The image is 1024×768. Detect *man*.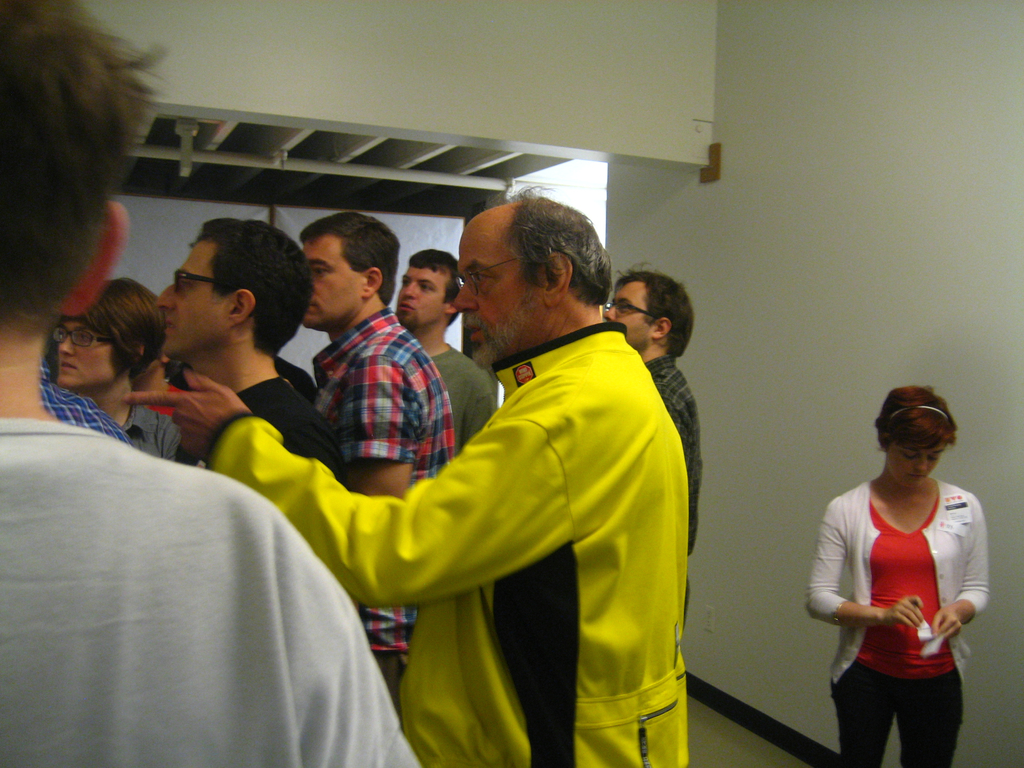
Detection: bbox=(604, 262, 705, 556).
